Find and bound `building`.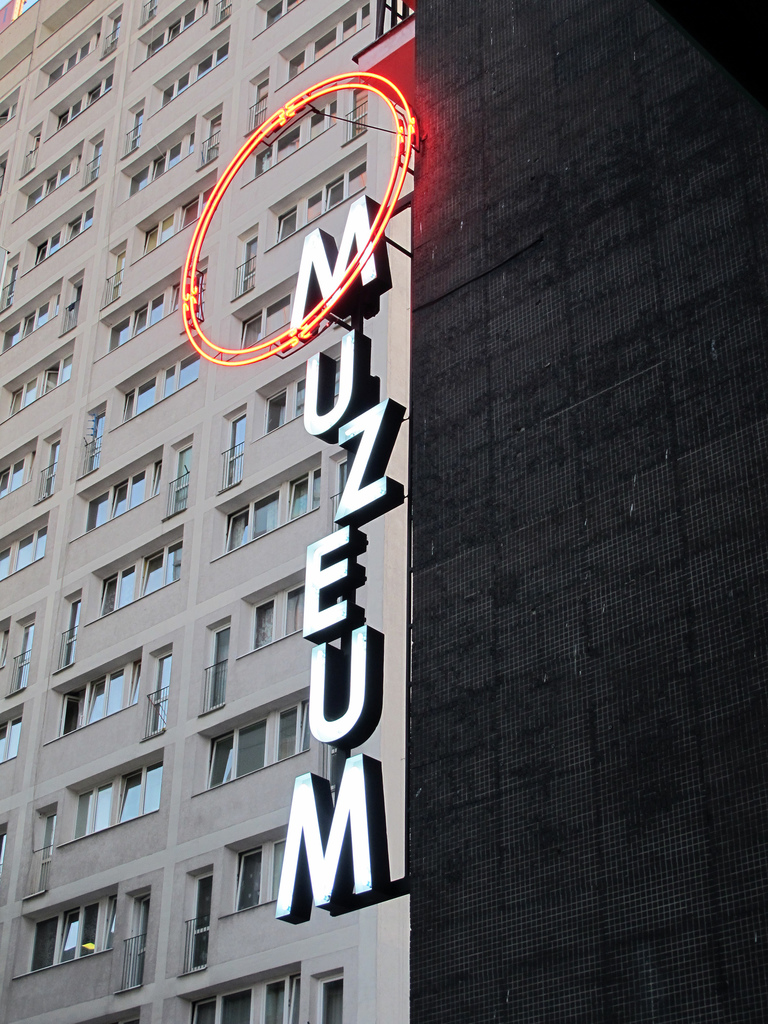
Bound: 0,0,411,1023.
